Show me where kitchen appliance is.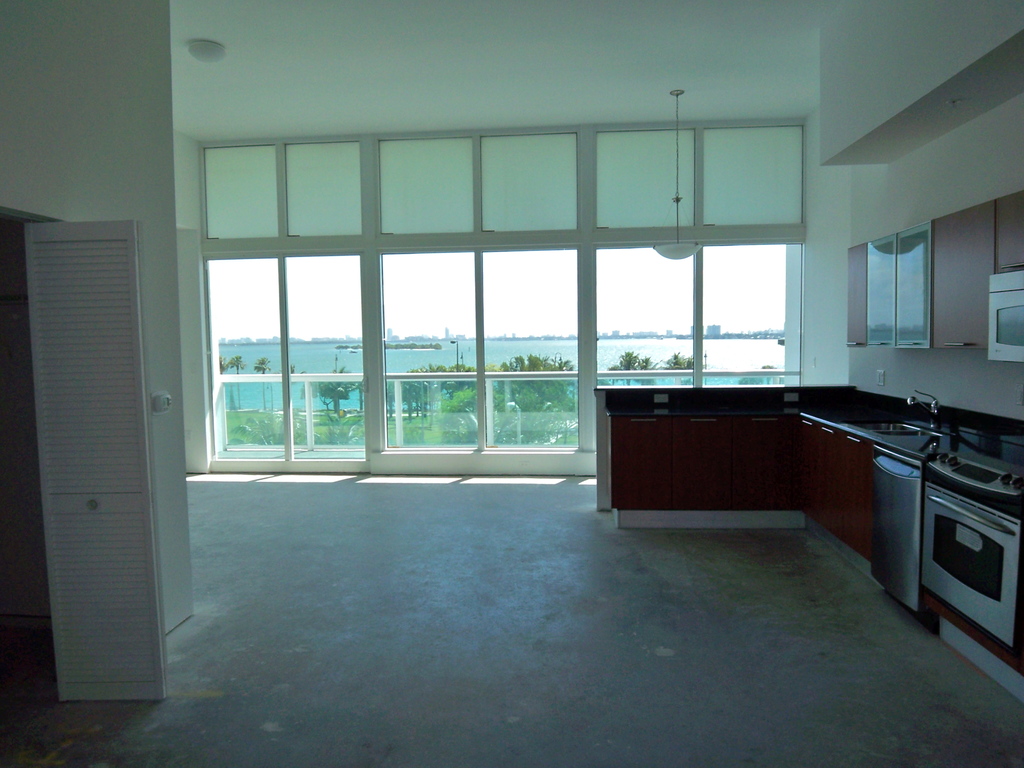
kitchen appliance is at rect(920, 479, 1016, 648).
